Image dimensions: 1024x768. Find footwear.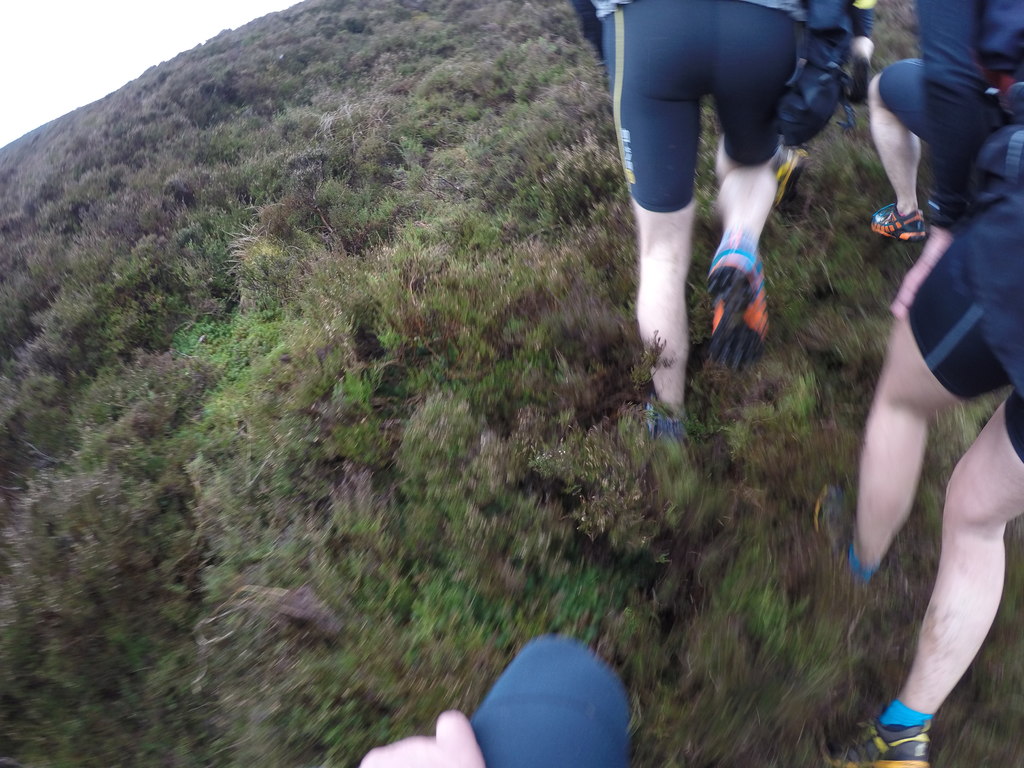
region(640, 401, 685, 436).
